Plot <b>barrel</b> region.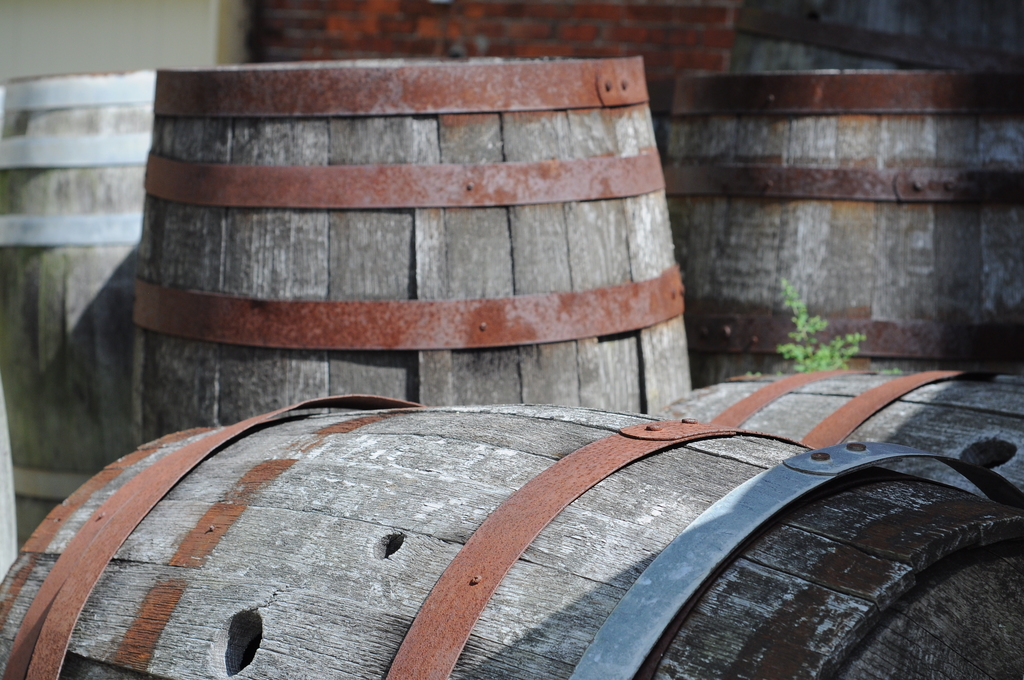
Plotted at l=728, t=0, r=1023, b=66.
